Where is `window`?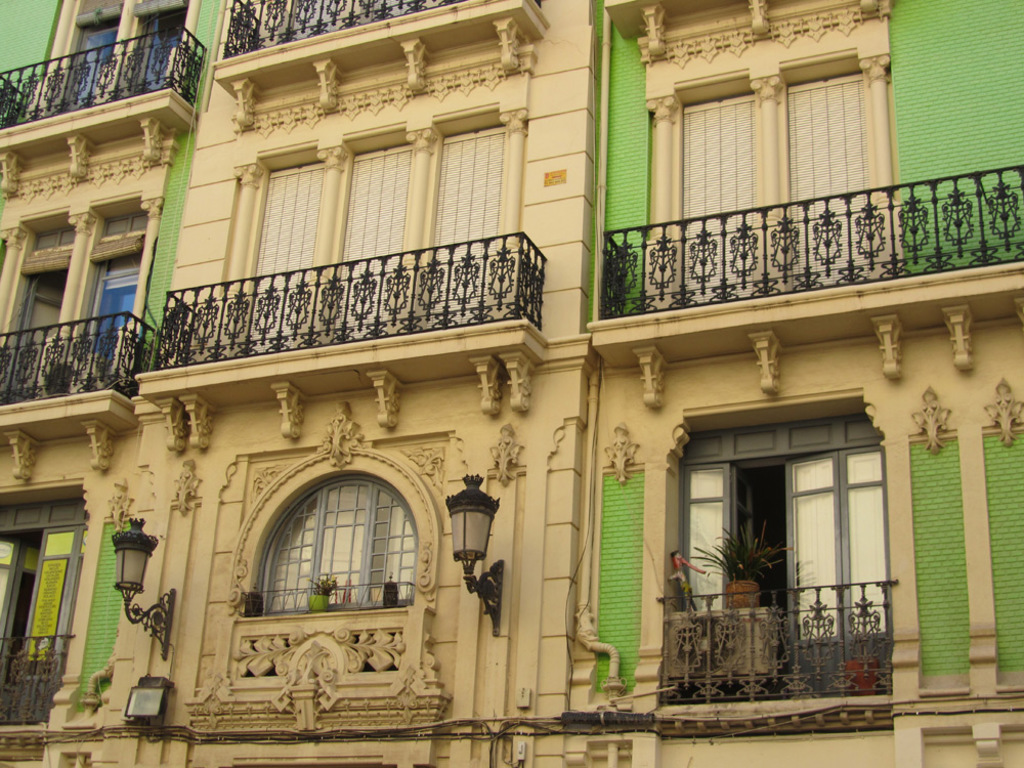
{"x1": 255, "y1": 468, "x2": 415, "y2": 635}.
